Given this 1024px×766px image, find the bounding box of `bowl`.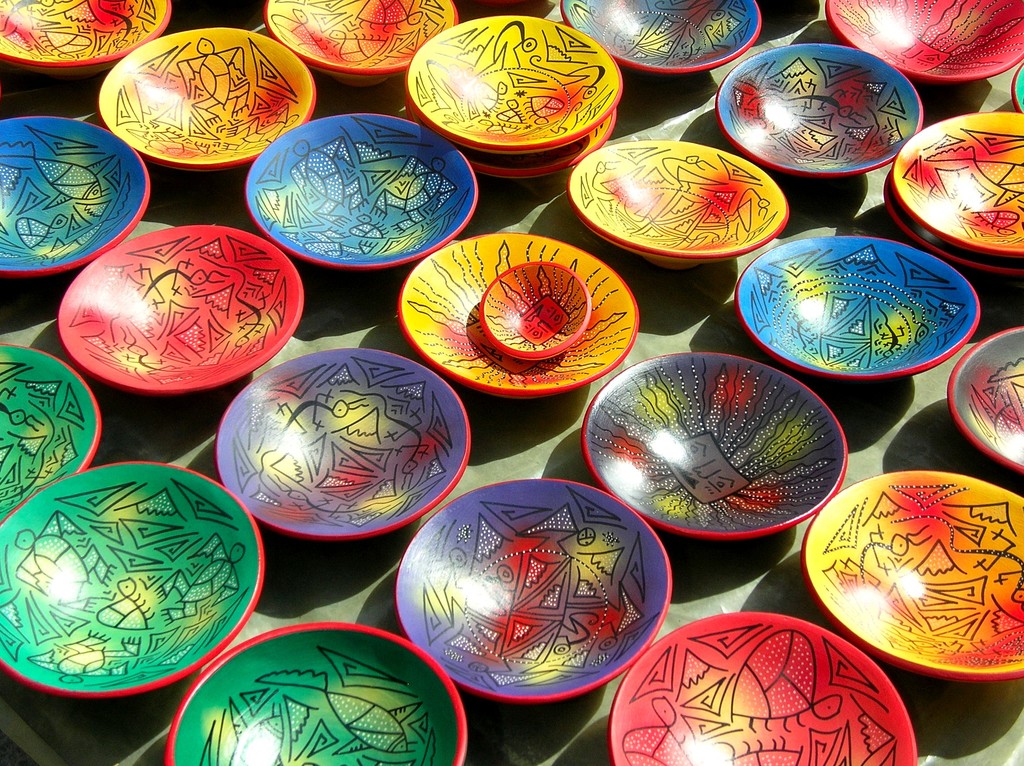
<bbox>801, 470, 1023, 682</bbox>.
